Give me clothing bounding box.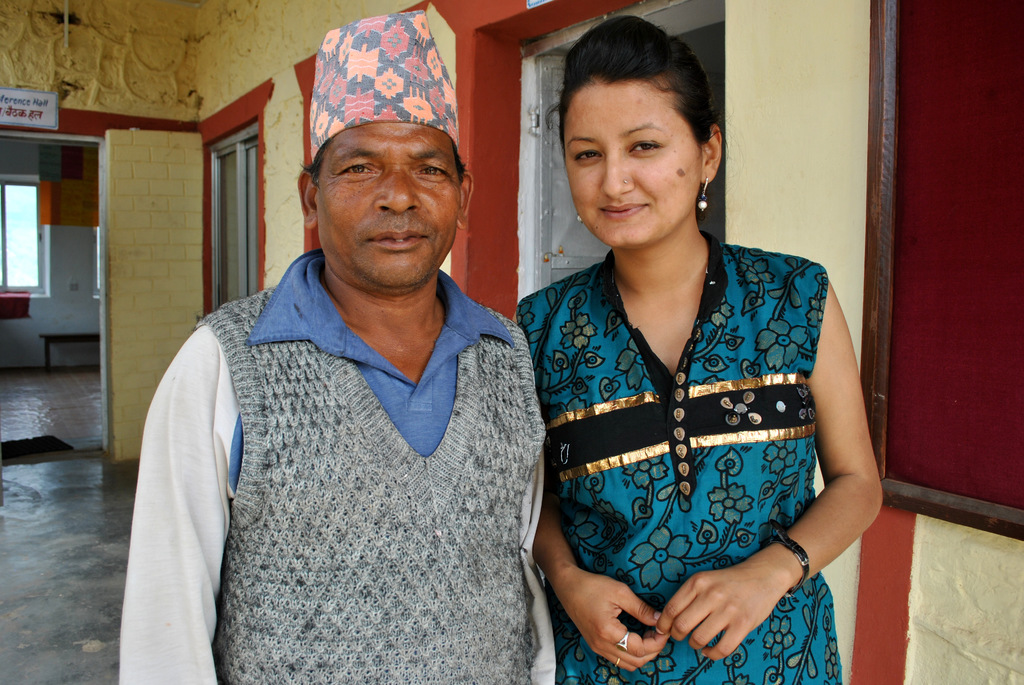
[left=111, top=236, right=570, bottom=684].
